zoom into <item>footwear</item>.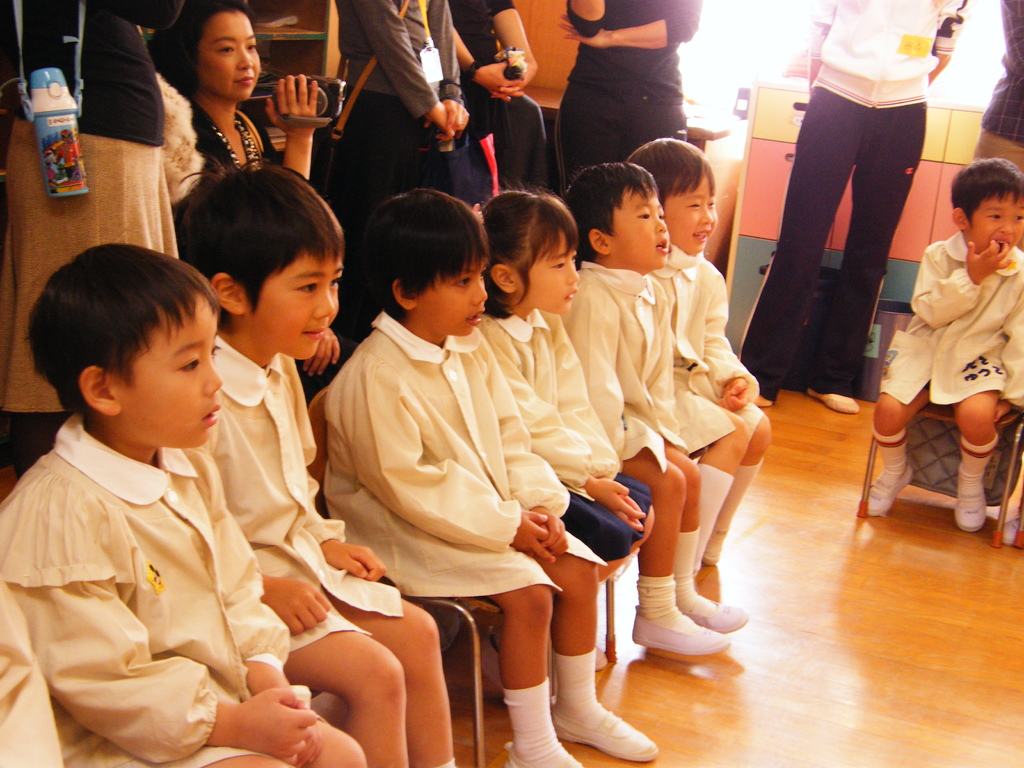
Zoom target: Rect(753, 394, 778, 406).
